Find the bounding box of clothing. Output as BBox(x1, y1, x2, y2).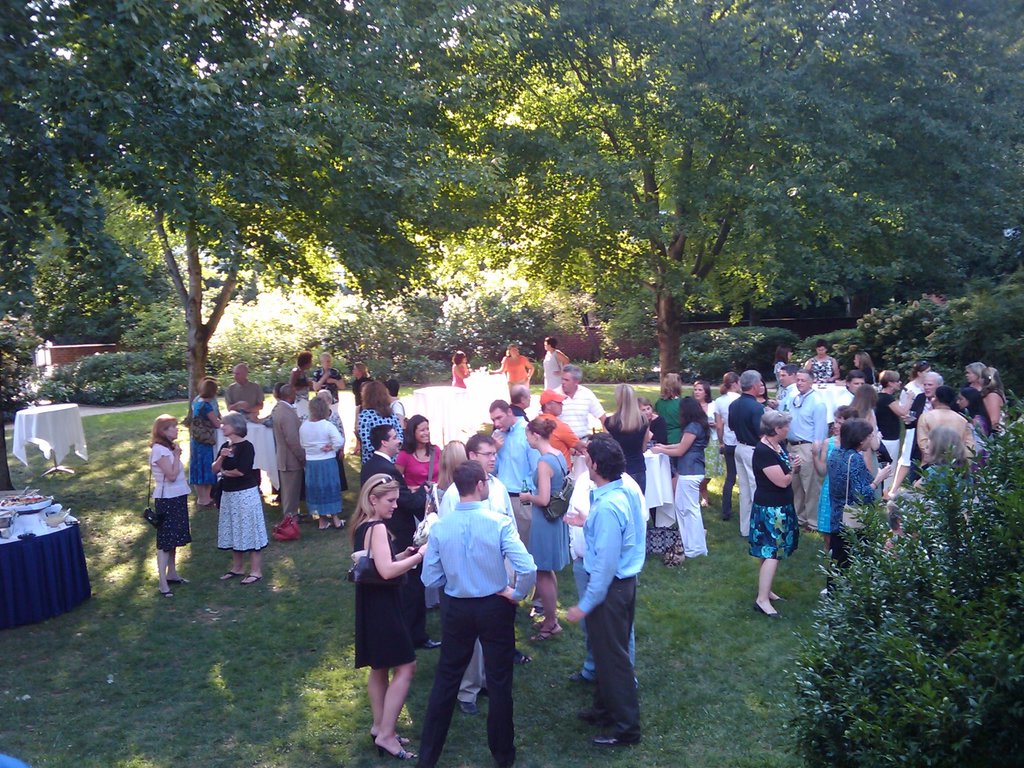
BBox(819, 449, 879, 595).
